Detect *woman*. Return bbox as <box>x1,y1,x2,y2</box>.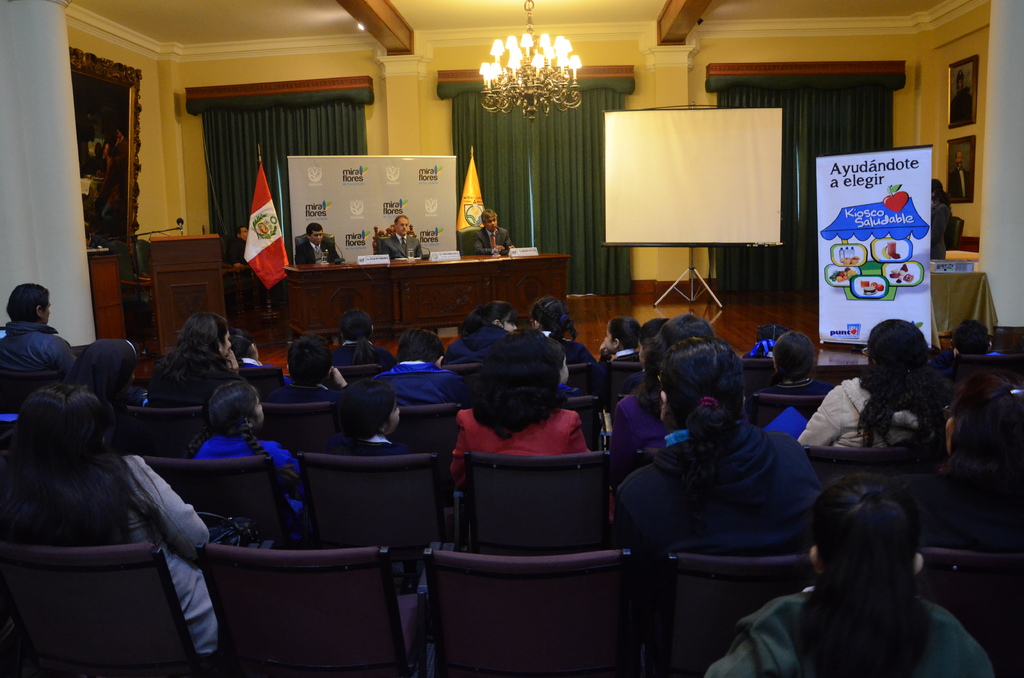
<box>798,321,953,446</box>.
